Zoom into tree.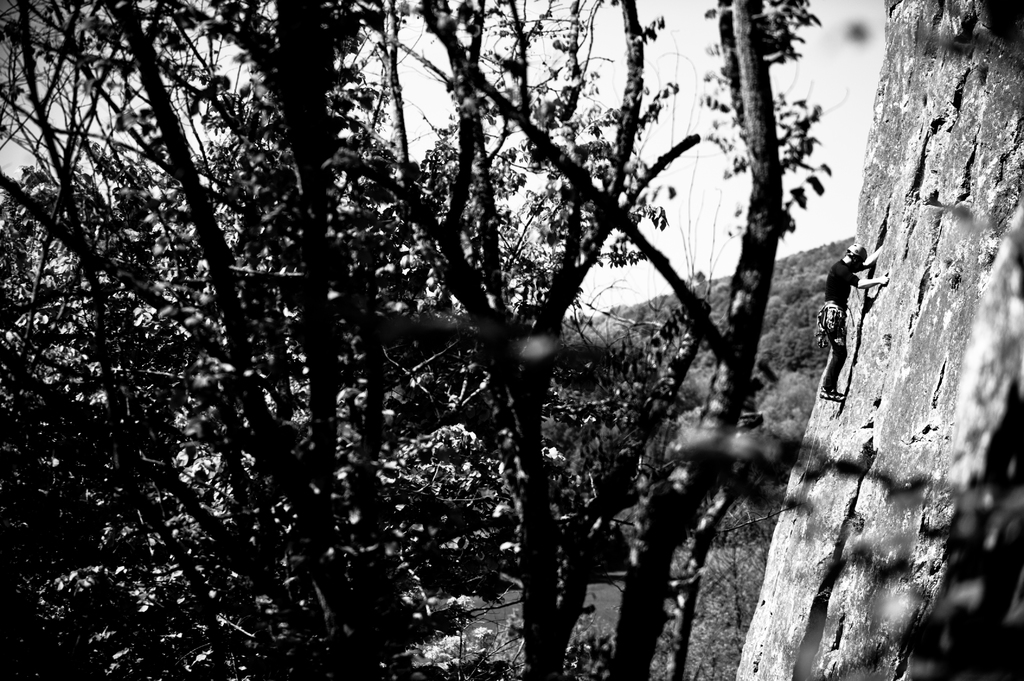
Zoom target: bbox=(0, 0, 833, 680).
